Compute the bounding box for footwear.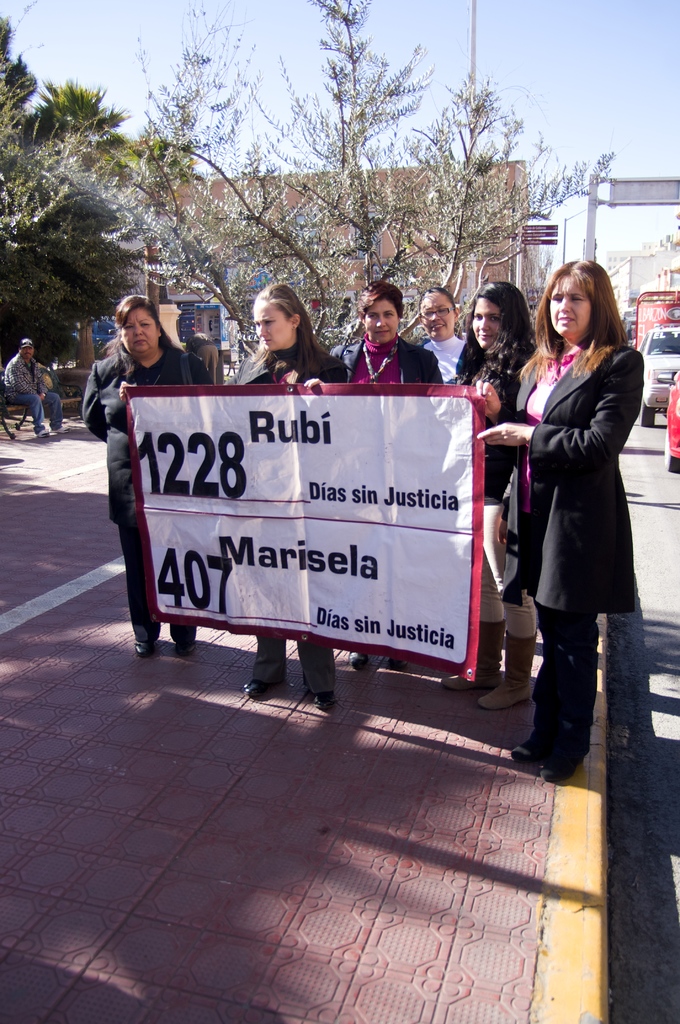
left=241, top=673, right=276, bottom=699.
